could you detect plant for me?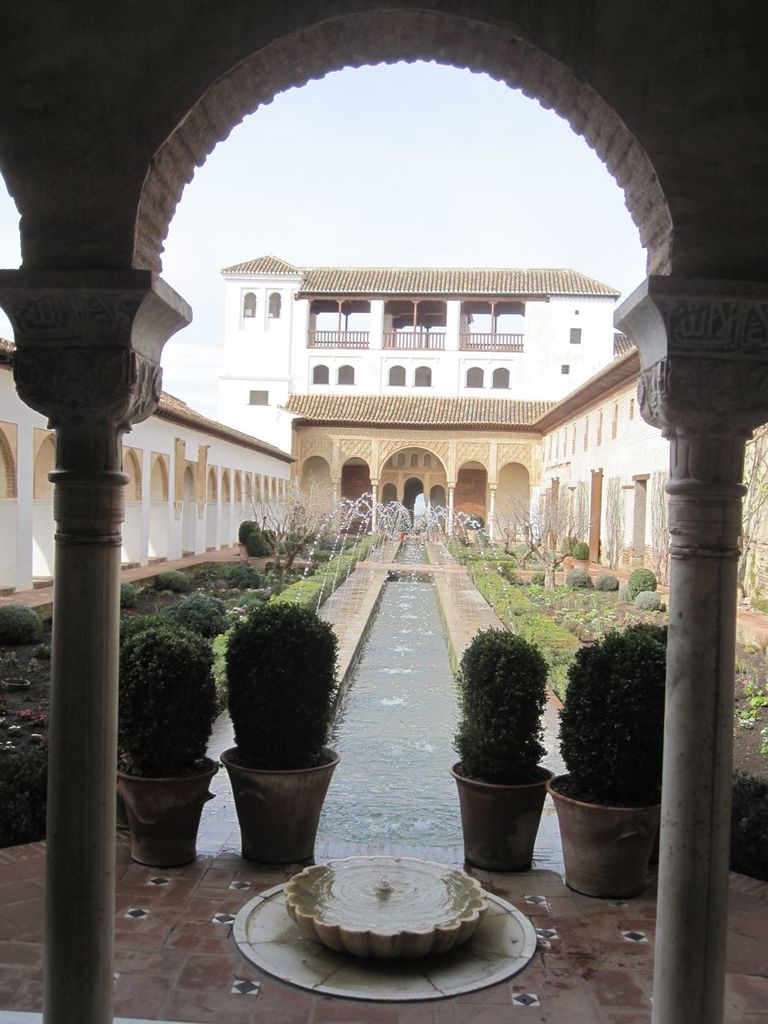
Detection result: x1=112, y1=621, x2=223, y2=781.
